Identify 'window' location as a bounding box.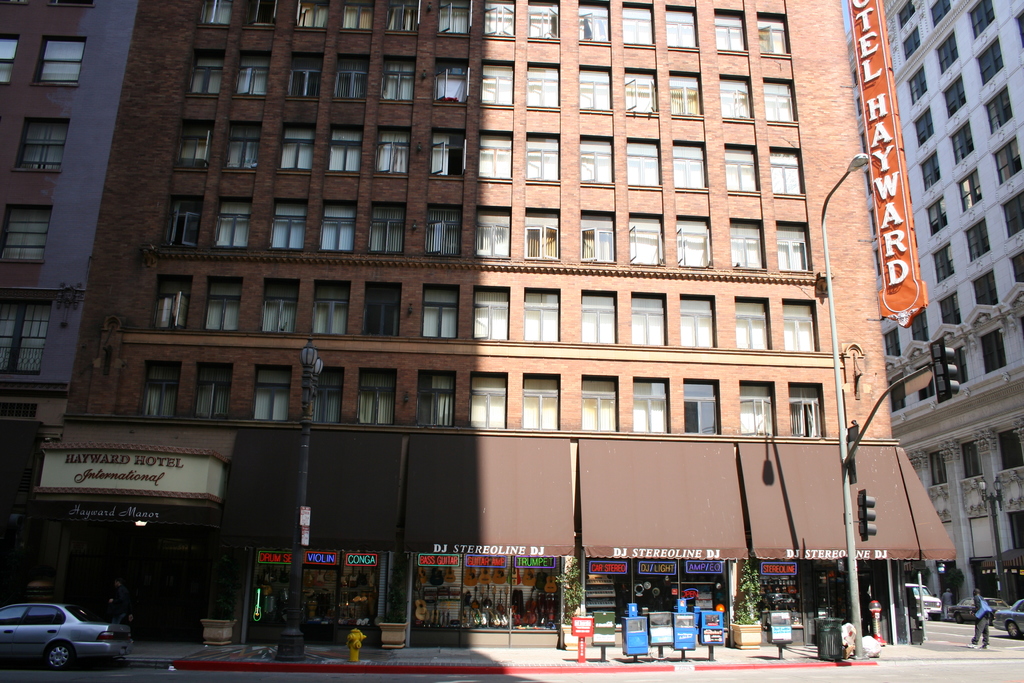
<bbox>248, 363, 294, 420</bbox>.
